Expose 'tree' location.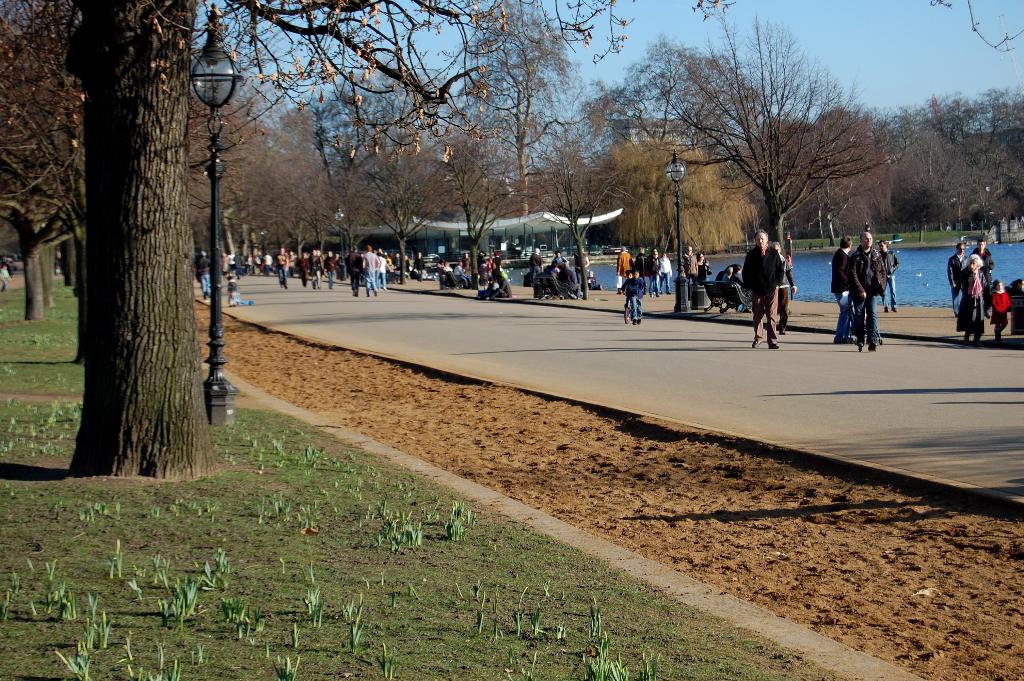
Exposed at bbox=(401, 131, 508, 224).
